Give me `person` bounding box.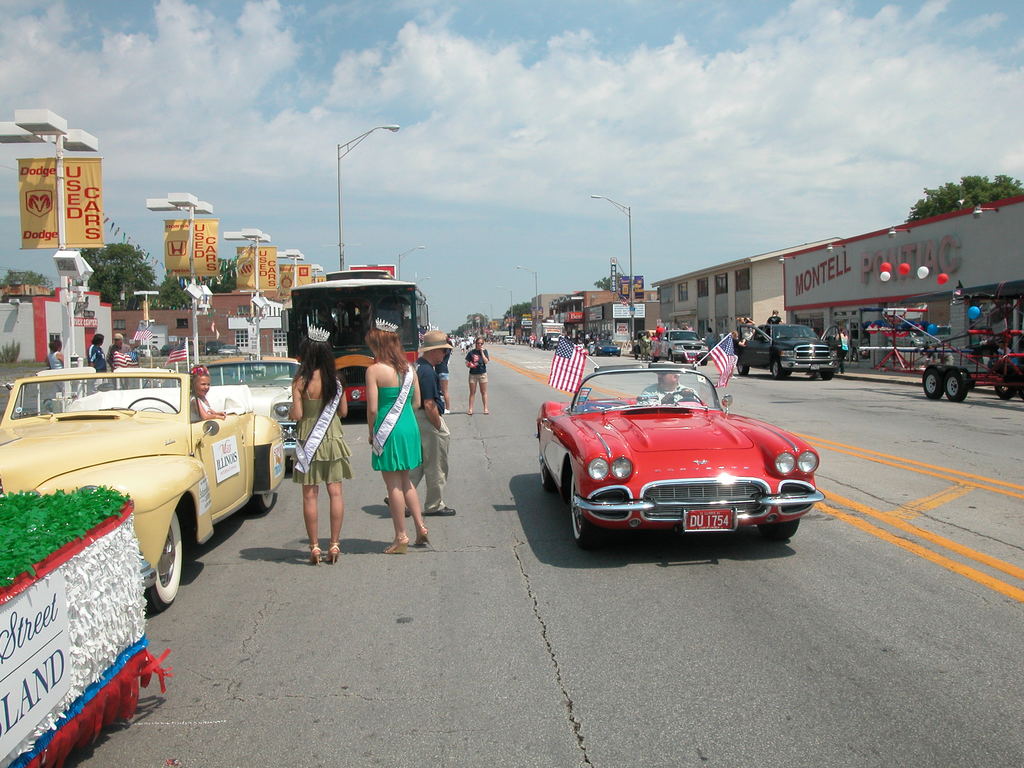
380:327:457:516.
